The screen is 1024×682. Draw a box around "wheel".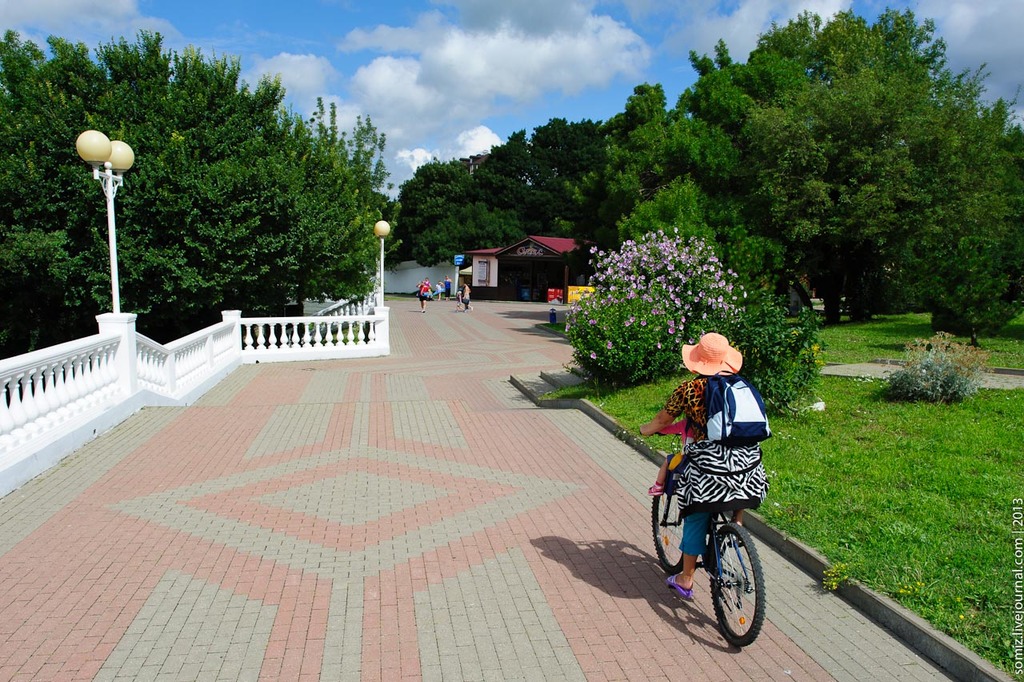
l=654, t=488, r=686, b=576.
